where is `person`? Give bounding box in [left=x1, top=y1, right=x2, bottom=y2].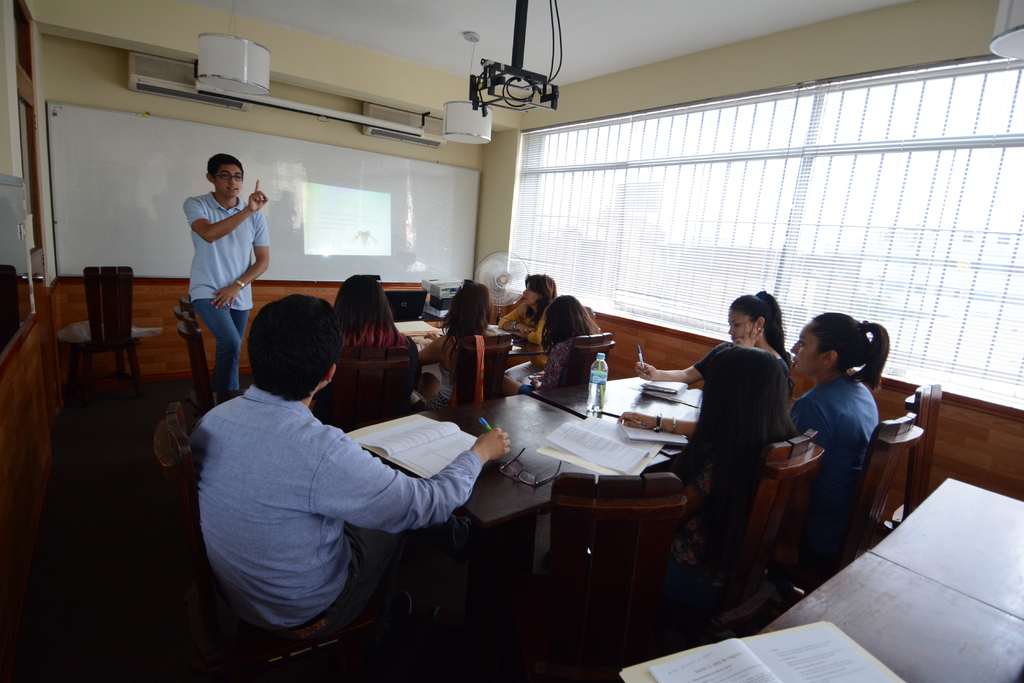
[left=636, top=344, right=797, bottom=608].
